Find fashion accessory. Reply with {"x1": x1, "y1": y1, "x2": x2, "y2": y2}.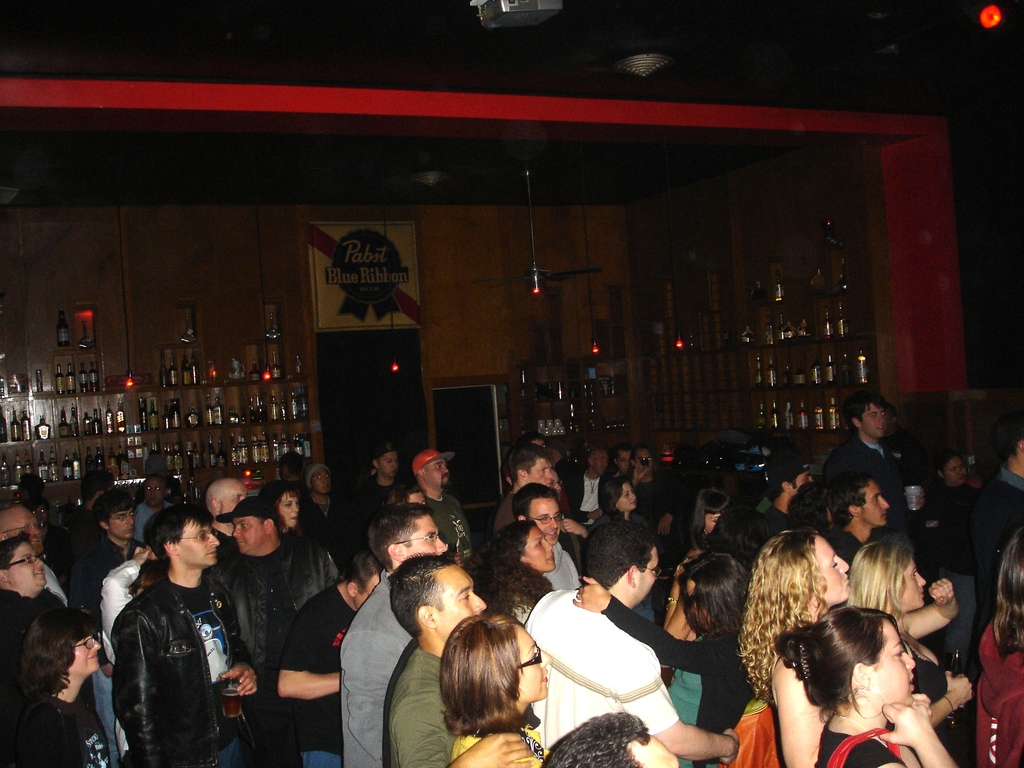
{"x1": 520, "y1": 628, "x2": 553, "y2": 674}.
